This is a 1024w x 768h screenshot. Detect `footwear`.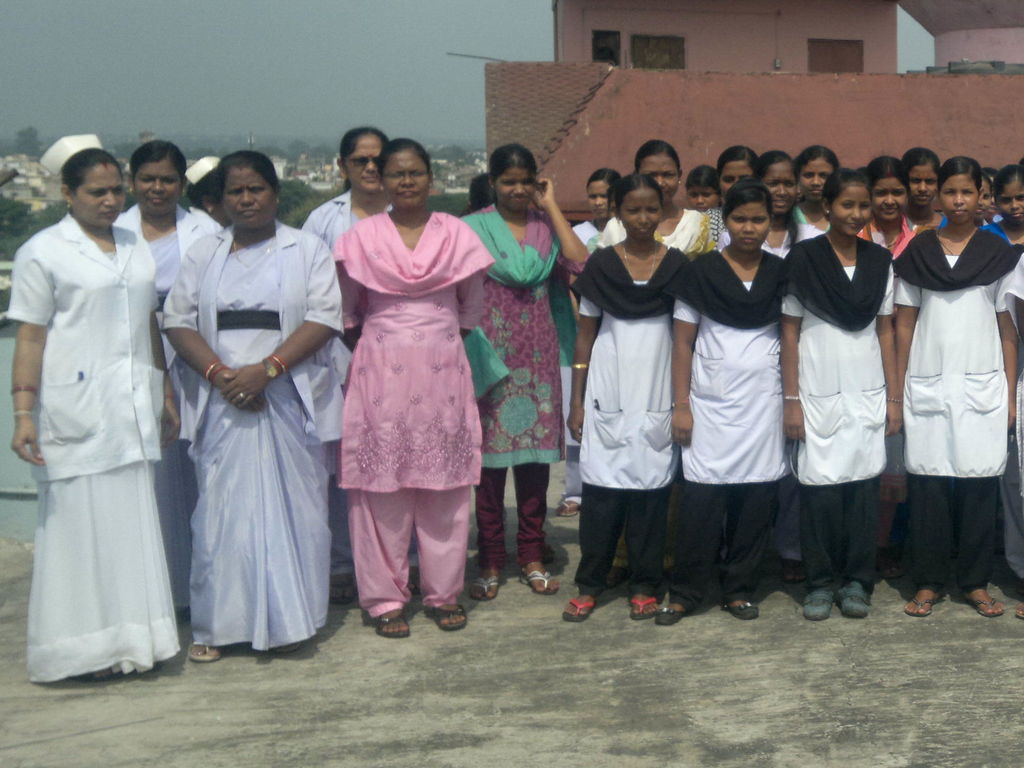
l=557, t=499, r=578, b=520.
